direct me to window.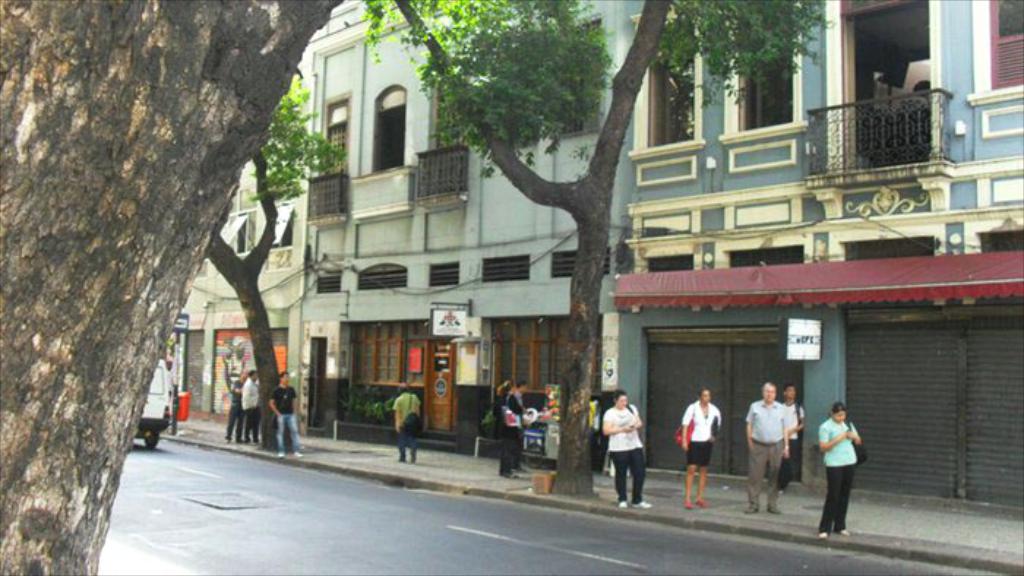
Direction: crop(316, 268, 341, 292).
